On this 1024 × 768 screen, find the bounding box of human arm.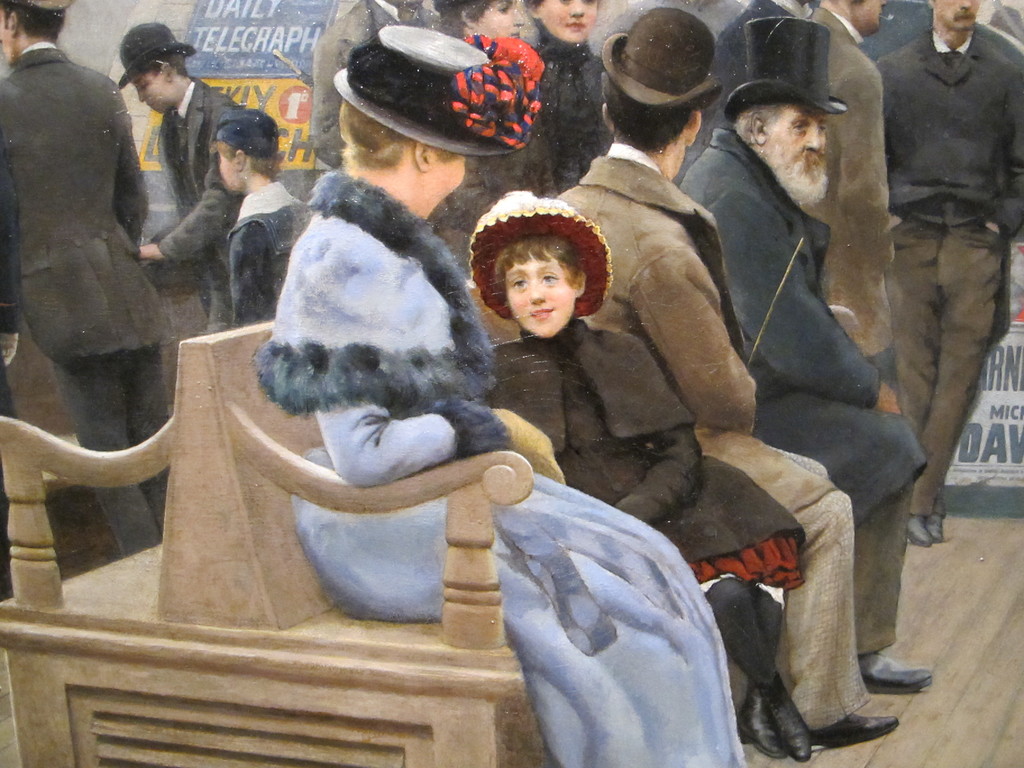
Bounding box: <box>108,83,150,252</box>.
